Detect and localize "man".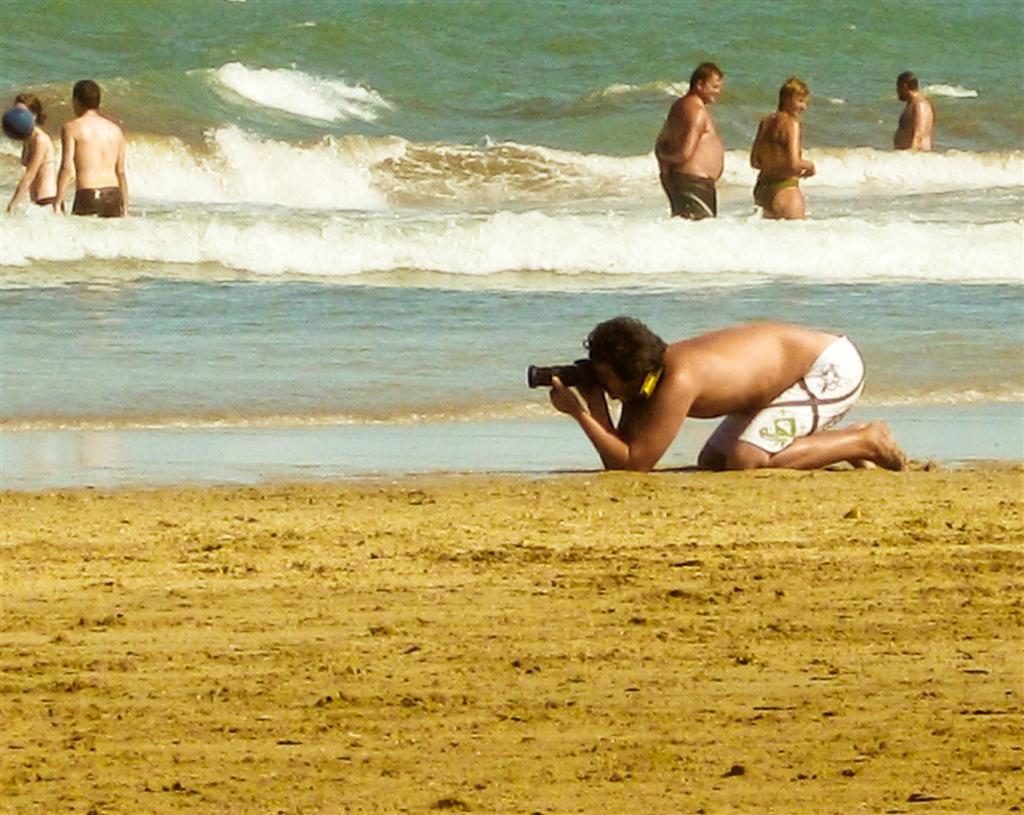
Localized at 895,76,928,151.
